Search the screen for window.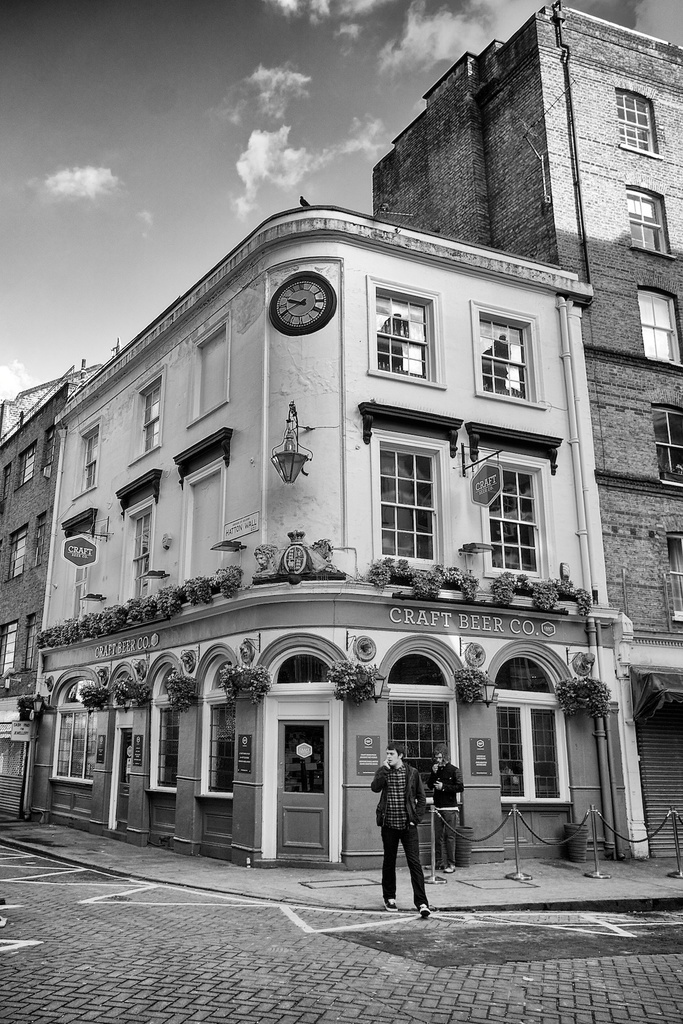
Found at [470, 308, 549, 412].
